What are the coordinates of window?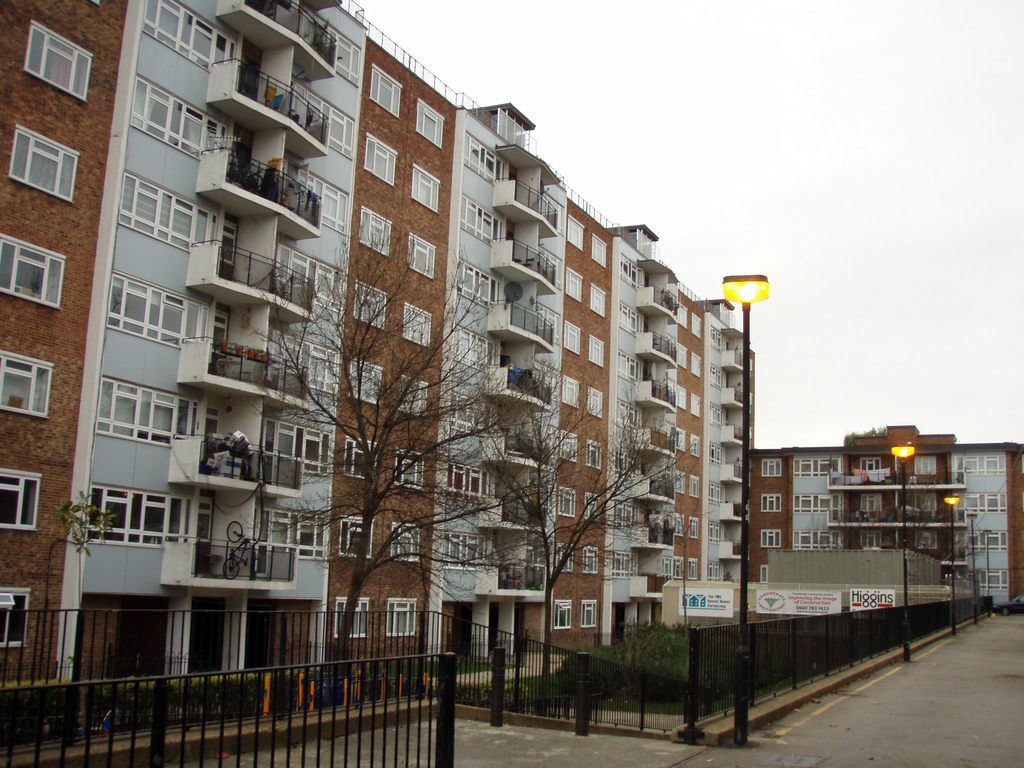
bbox=[671, 557, 687, 580].
